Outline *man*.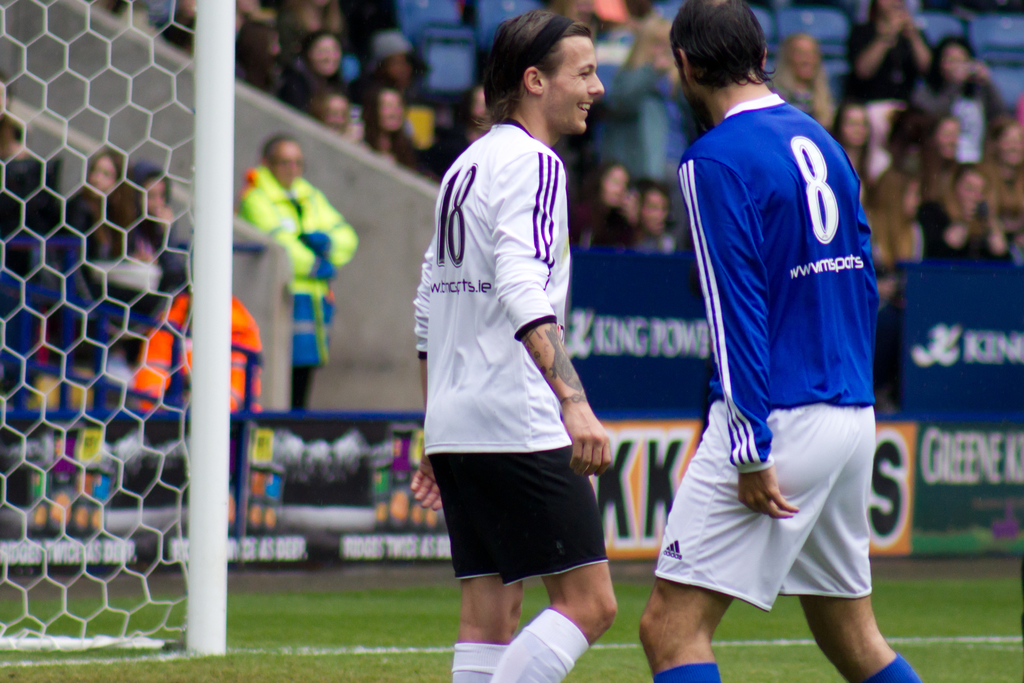
Outline: <bbox>404, 0, 612, 657</bbox>.
